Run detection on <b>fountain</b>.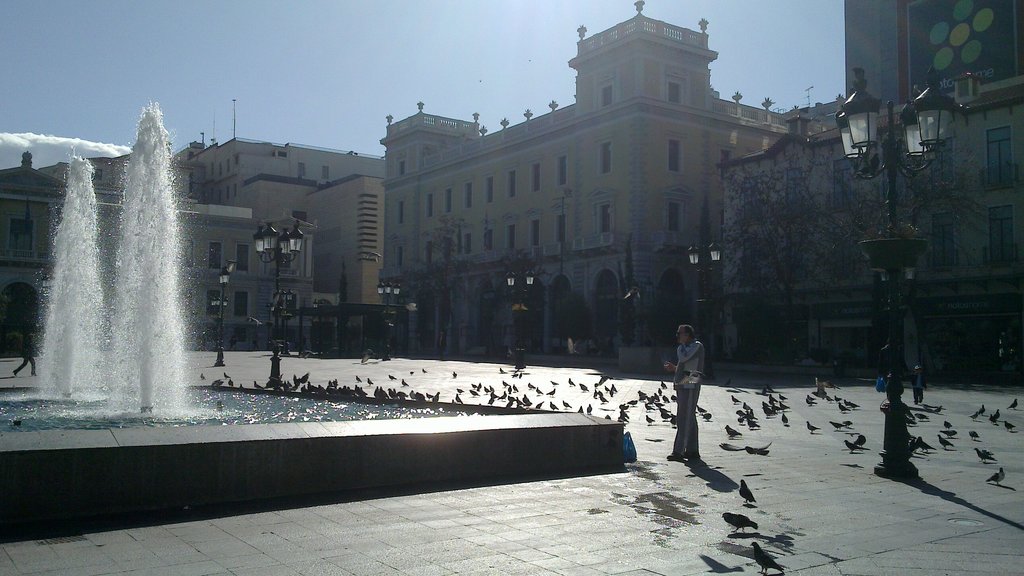
Result: 0 94 629 514.
